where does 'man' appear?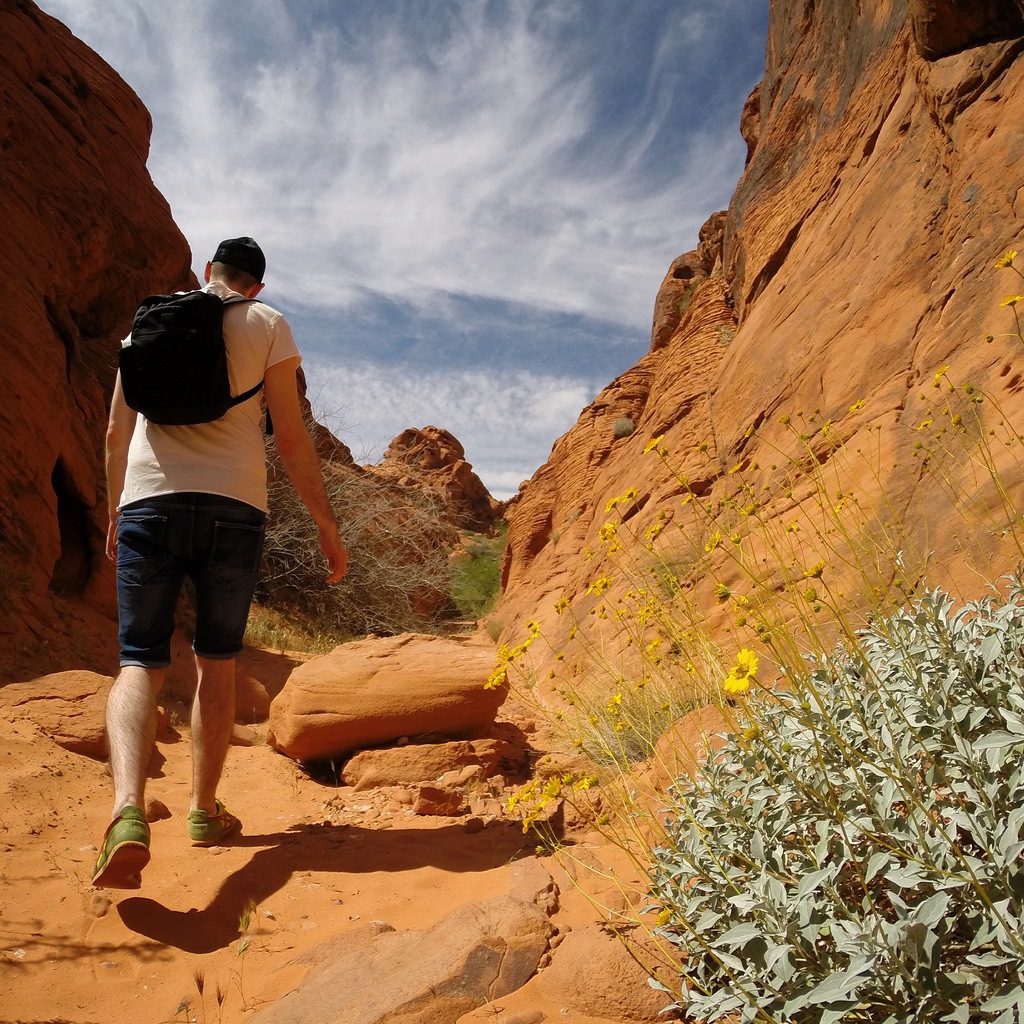
Appears at <bbox>68, 245, 361, 837</bbox>.
